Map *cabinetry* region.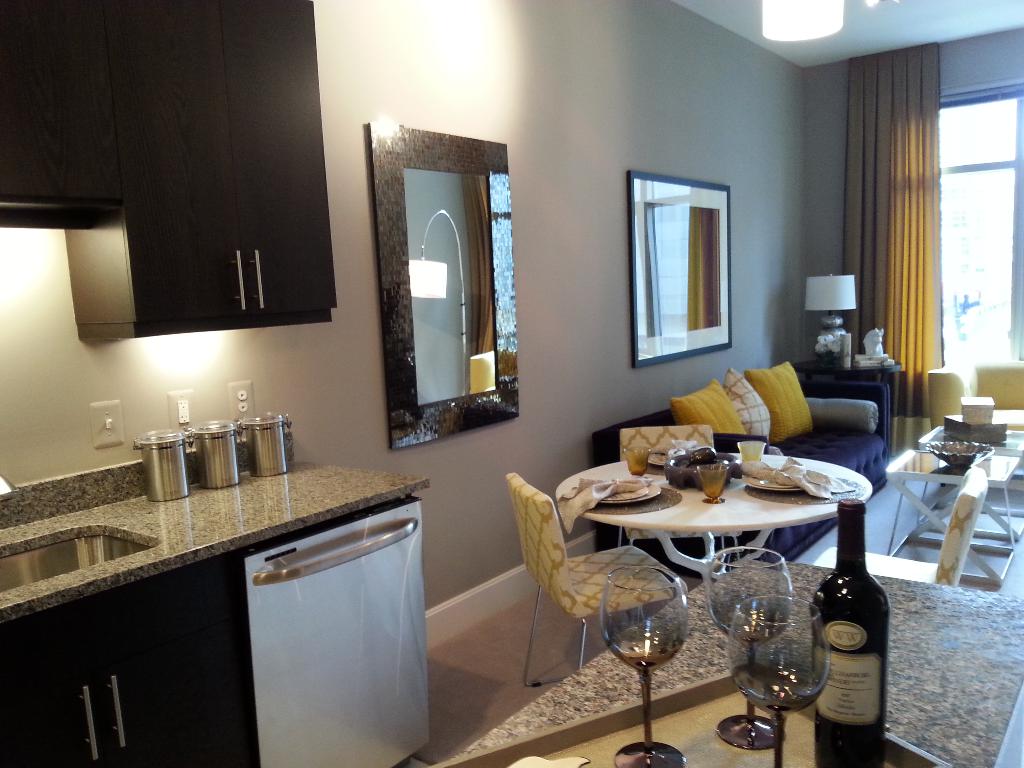
Mapped to {"x1": 118, "y1": 0, "x2": 336, "y2": 324}.
